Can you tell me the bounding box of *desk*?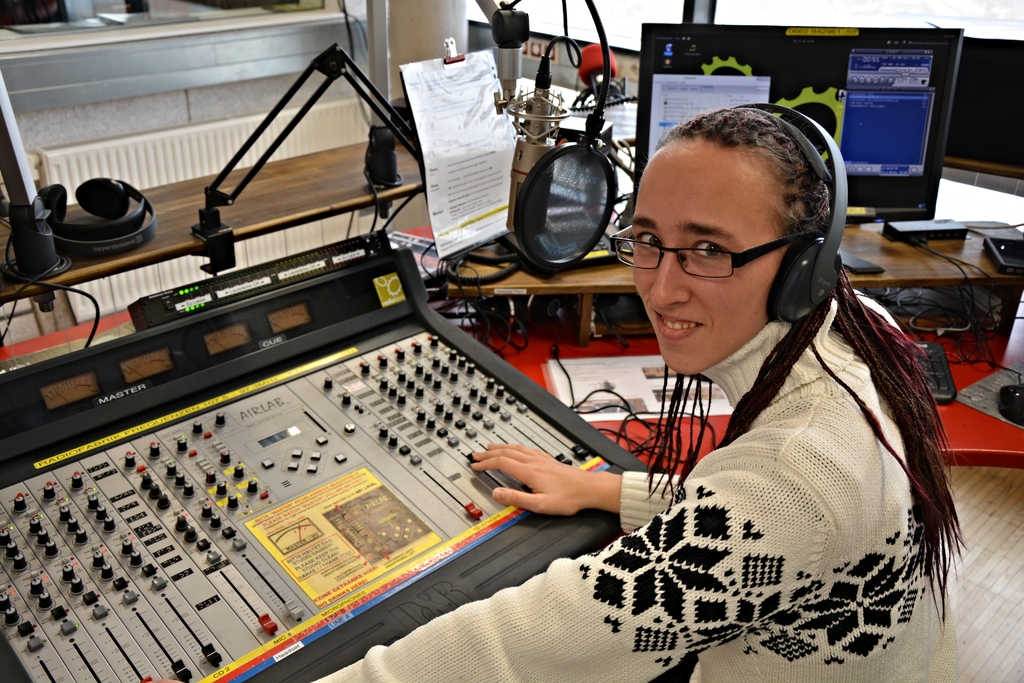
bbox(100, 202, 952, 682).
